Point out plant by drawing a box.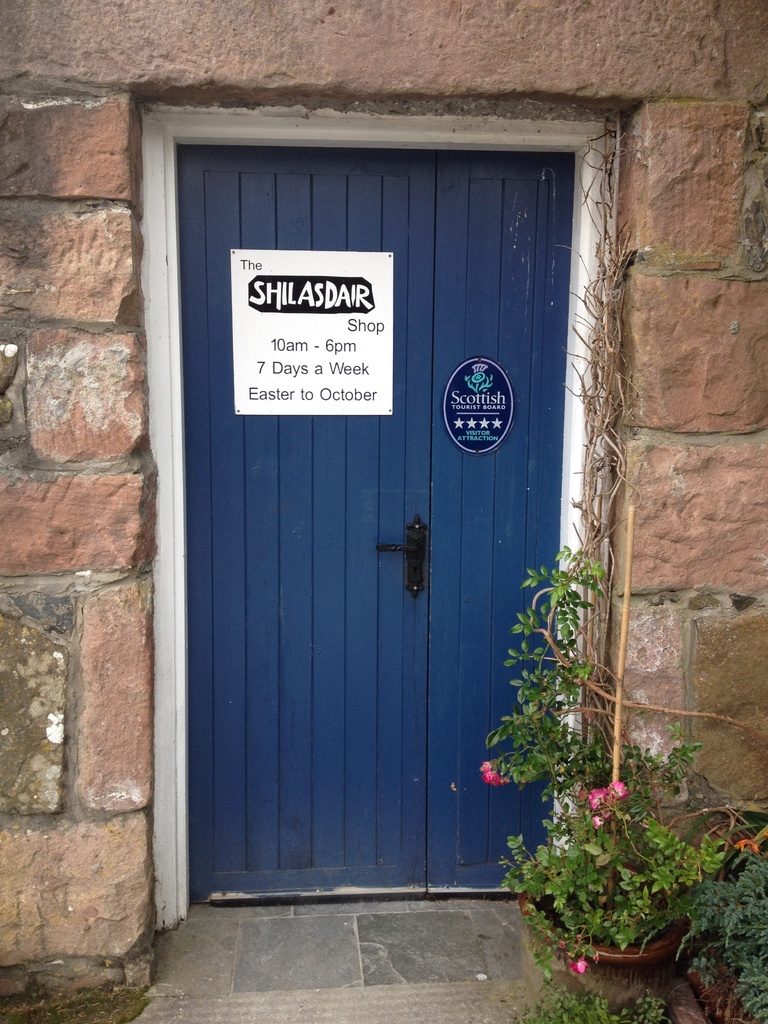
{"left": 472, "top": 502, "right": 744, "bottom": 982}.
